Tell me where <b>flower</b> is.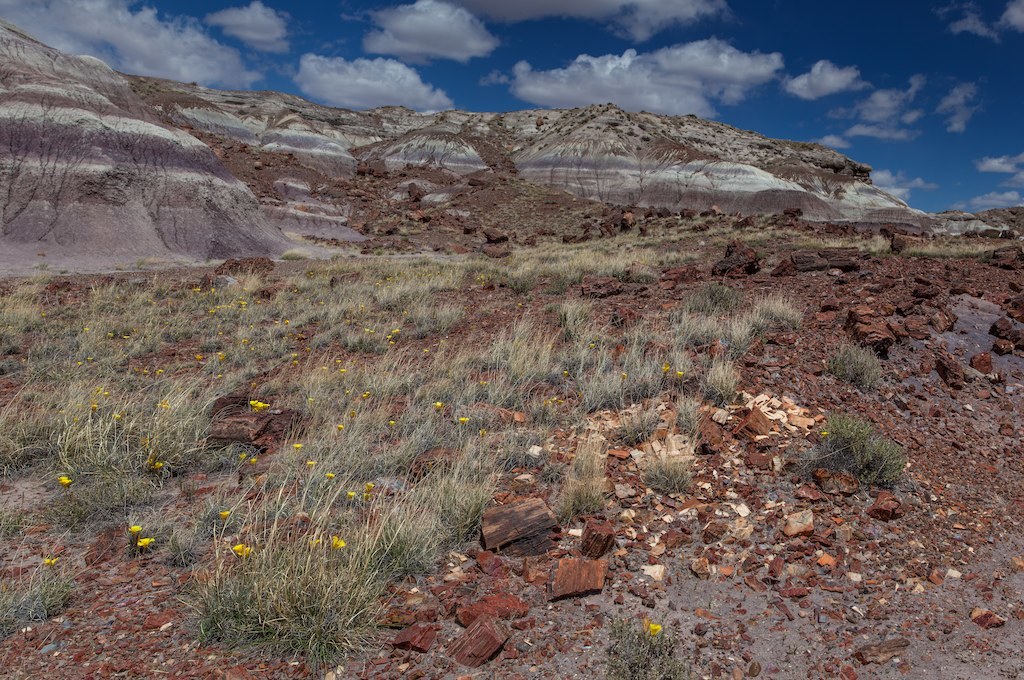
<b>flower</b> is at BBox(39, 554, 59, 568).
